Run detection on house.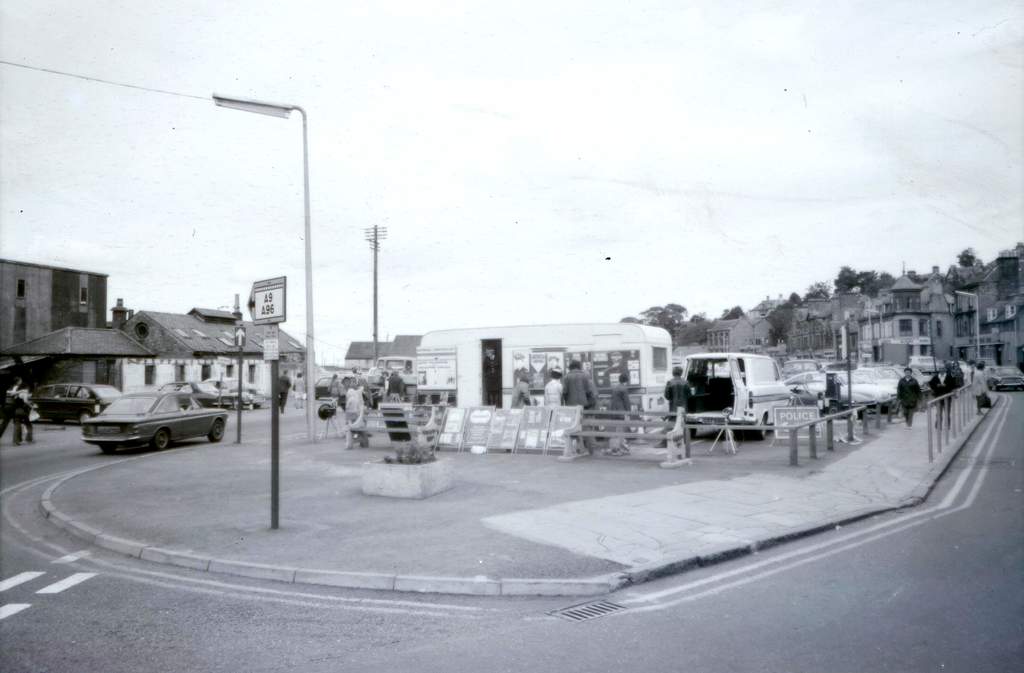
Result: BBox(710, 312, 745, 347).
